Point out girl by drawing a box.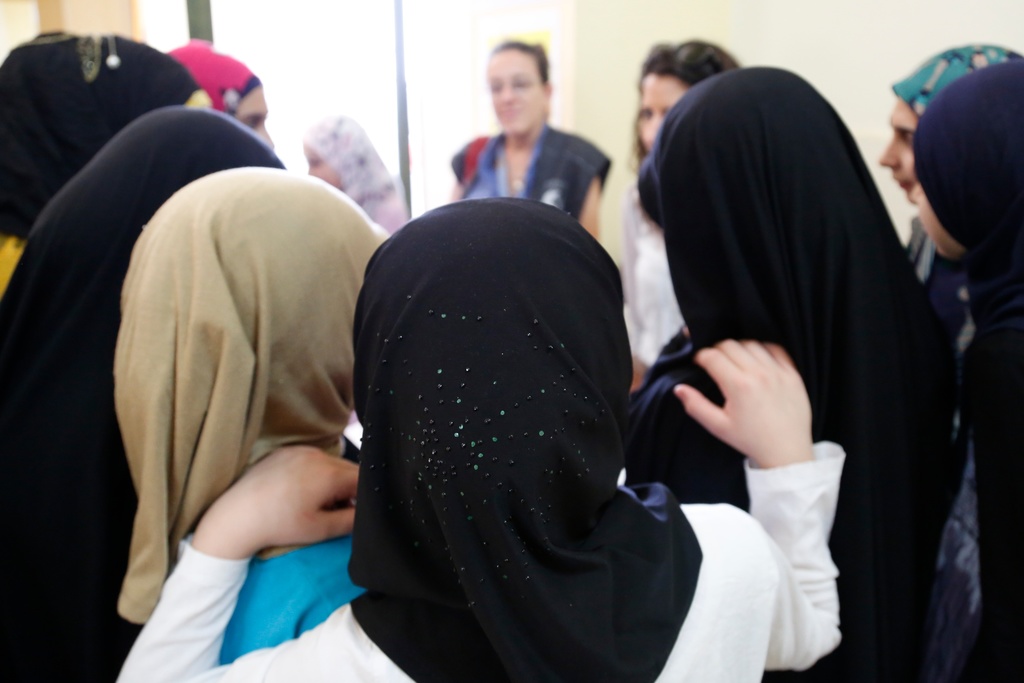
bbox(170, 33, 271, 138).
